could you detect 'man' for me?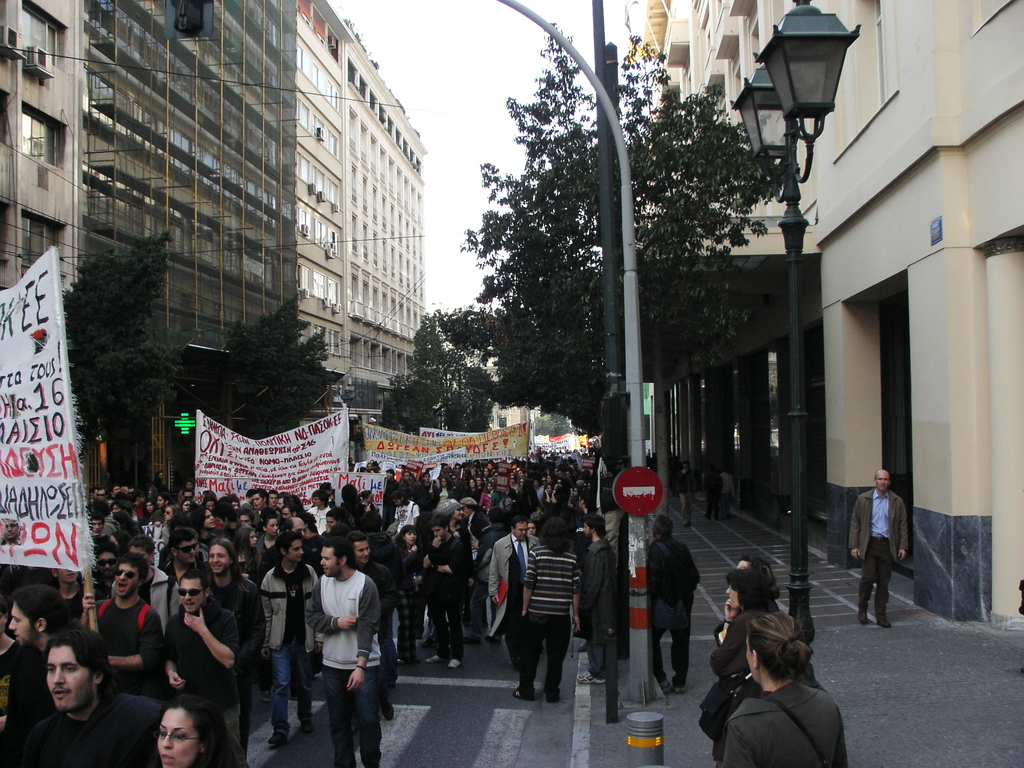
Detection result: detection(10, 628, 166, 767).
